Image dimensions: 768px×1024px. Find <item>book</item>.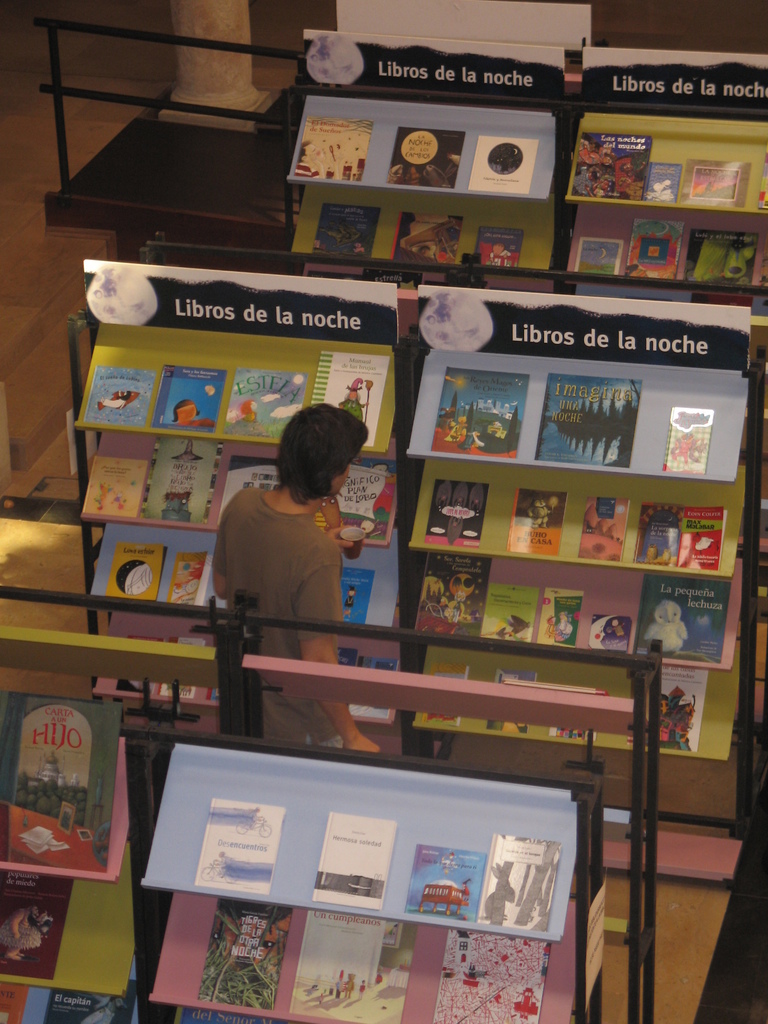
<bbox>0, 688, 116, 868</bbox>.
